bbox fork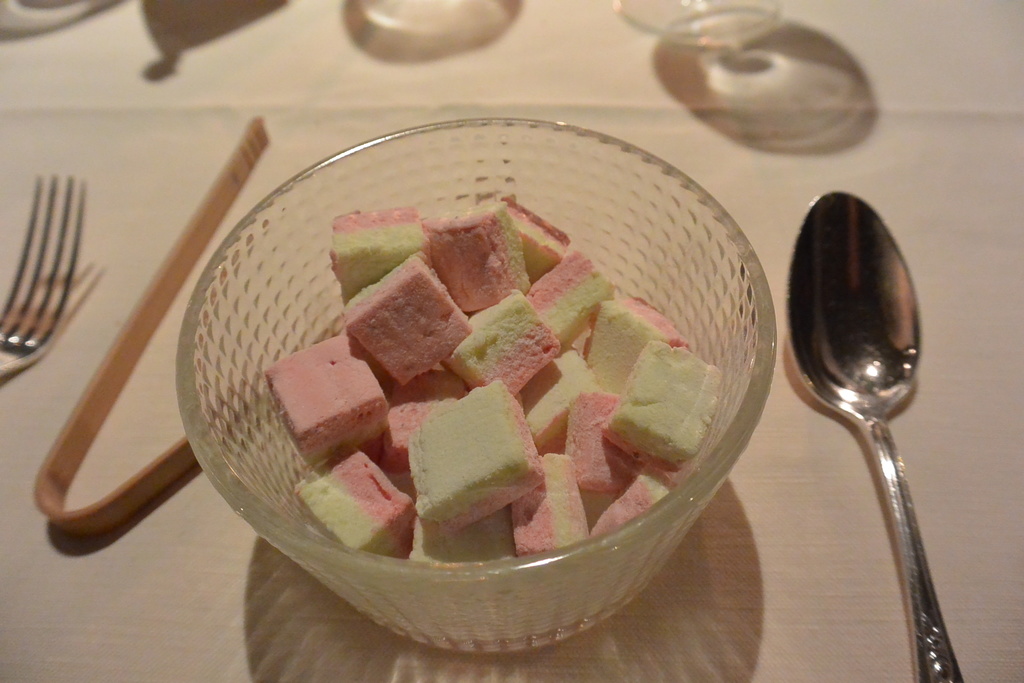
(left=4, top=156, right=96, bottom=367)
